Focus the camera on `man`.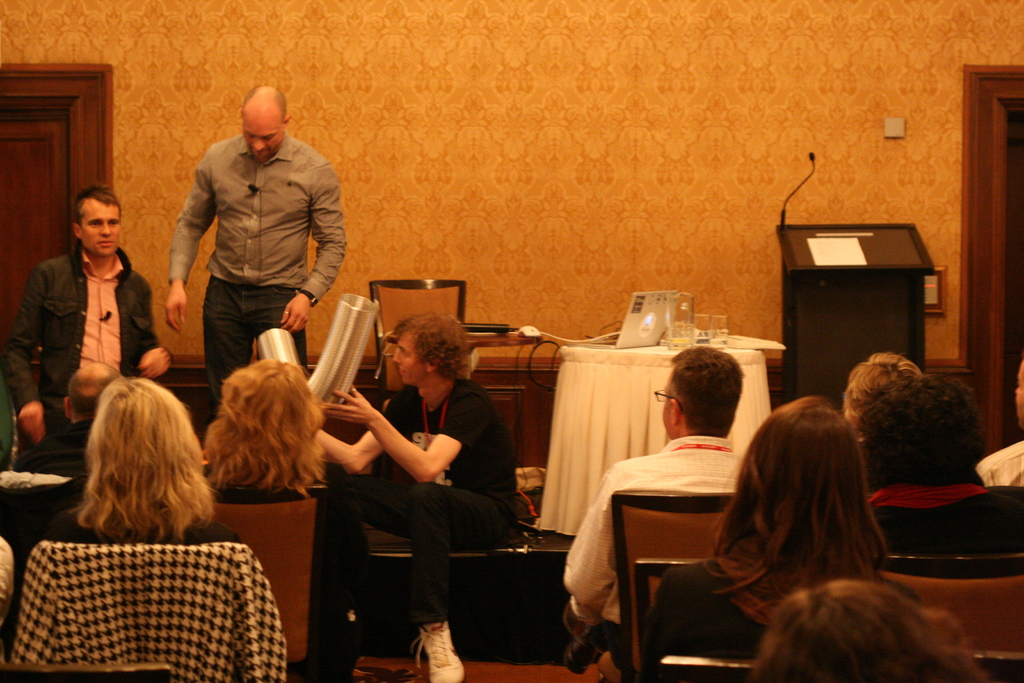
Focus region: <bbox>15, 357, 123, 478</bbox>.
